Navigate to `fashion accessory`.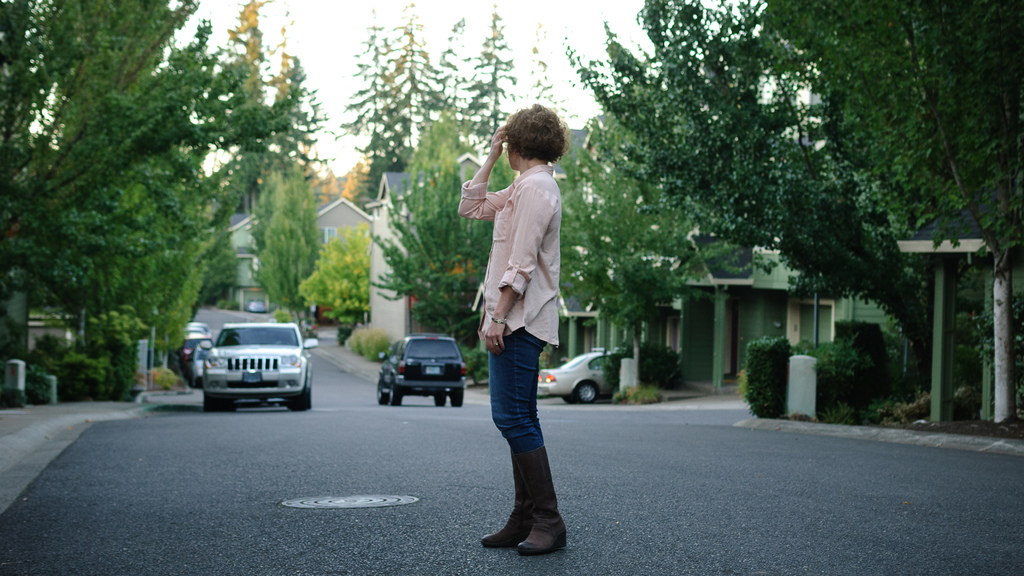
Navigation target: 485/312/509/328.
